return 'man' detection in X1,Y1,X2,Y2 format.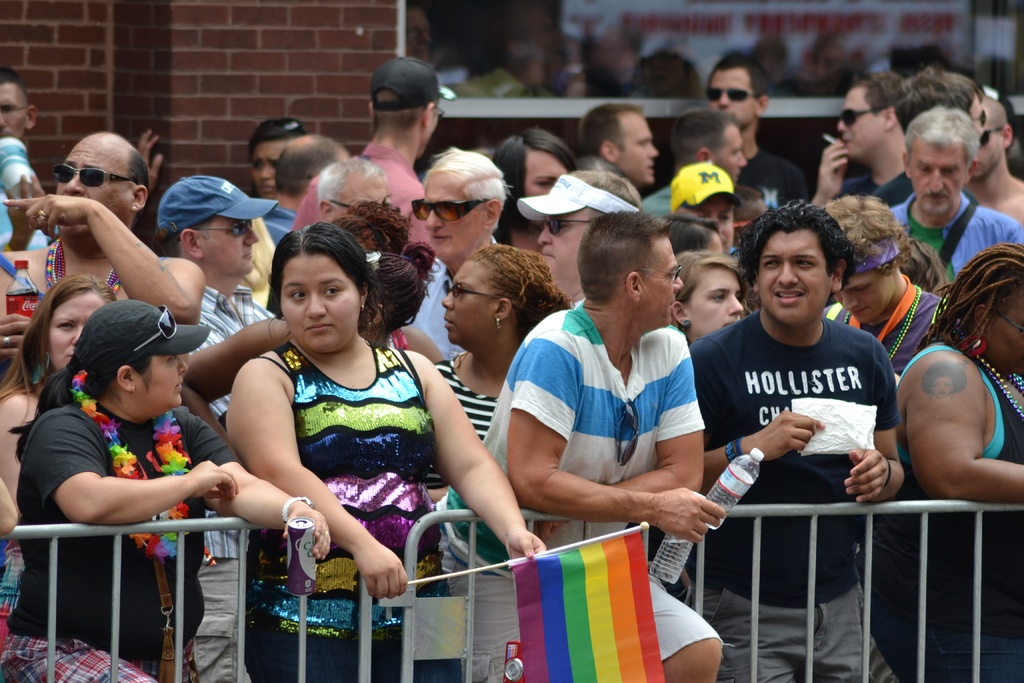
639,114,746,220.
